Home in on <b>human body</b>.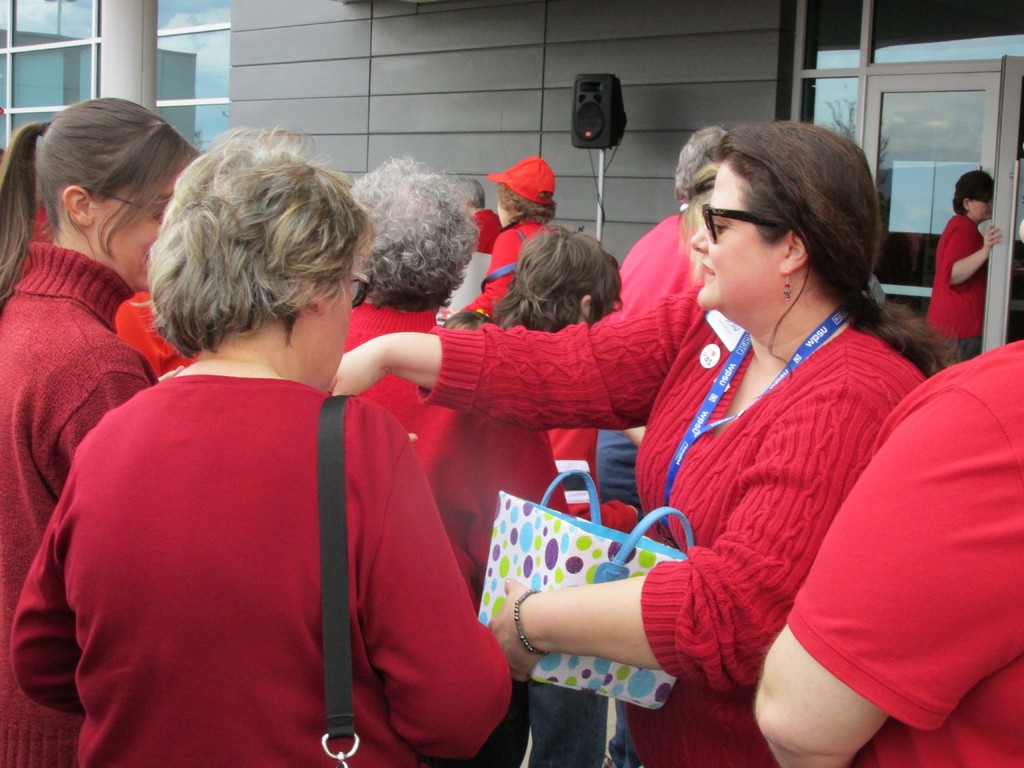
Homed in at bbox(346, 153, 556, 767).
